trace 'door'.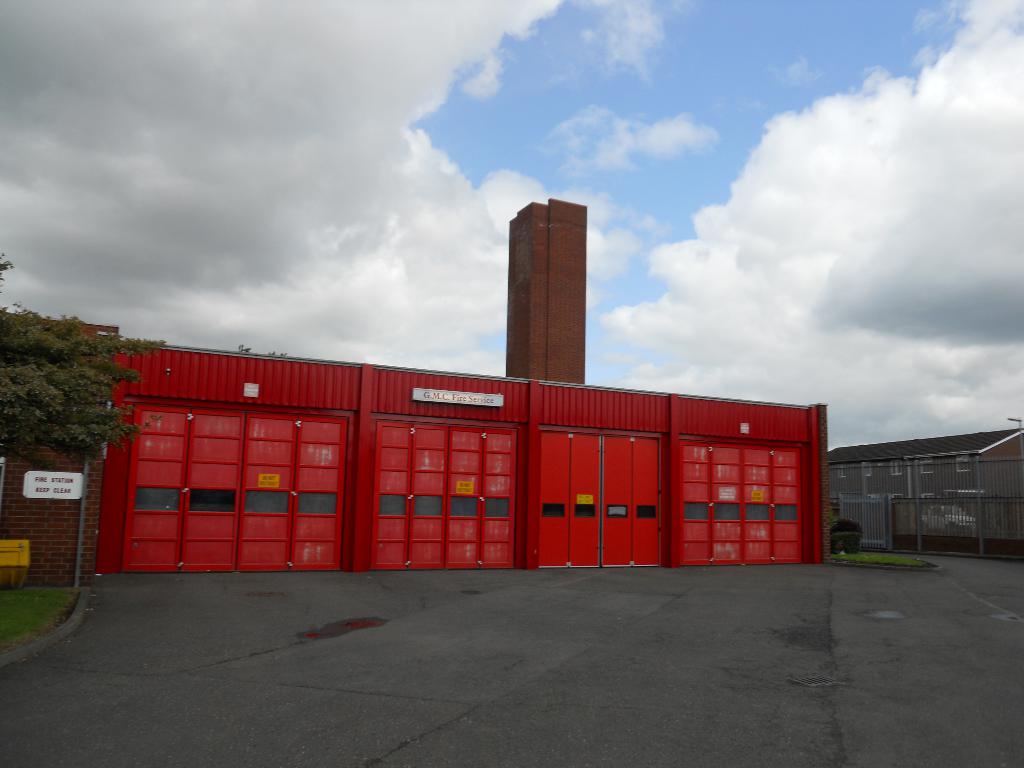
Traced to detection(451, 429, 516, 568).
